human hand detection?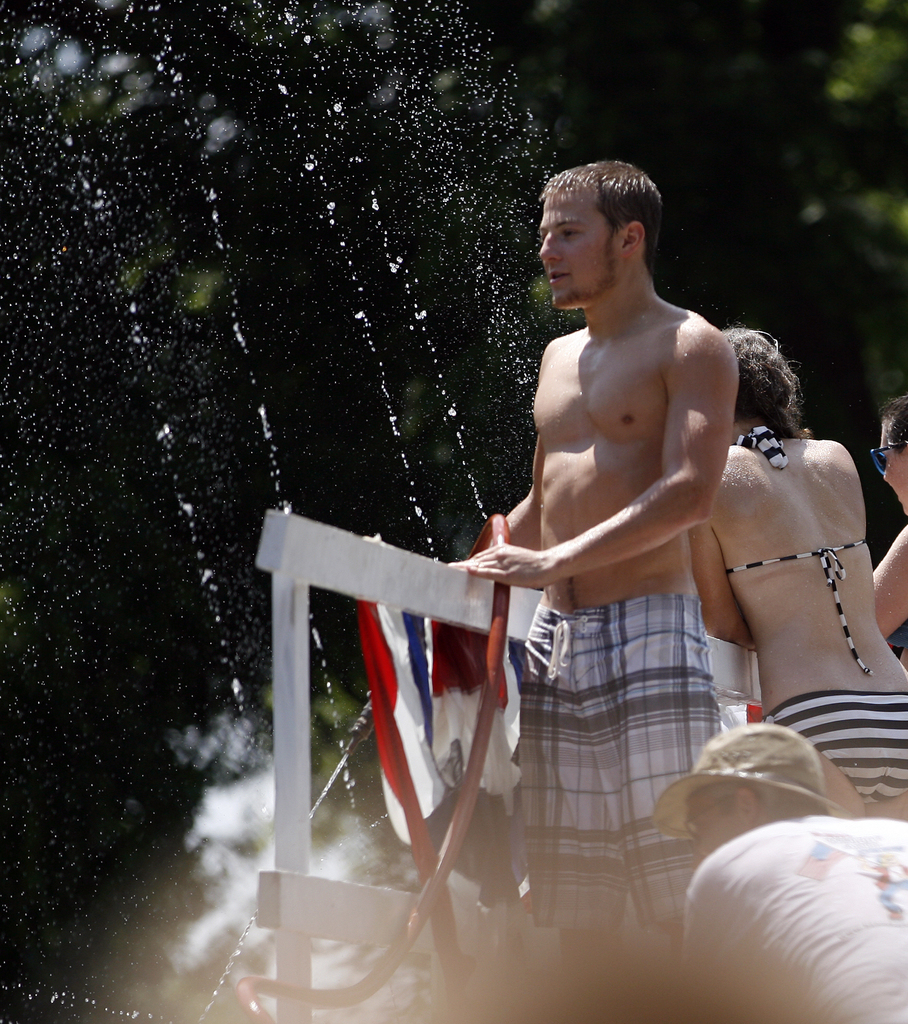
detection(476, 517, 596, 604)
